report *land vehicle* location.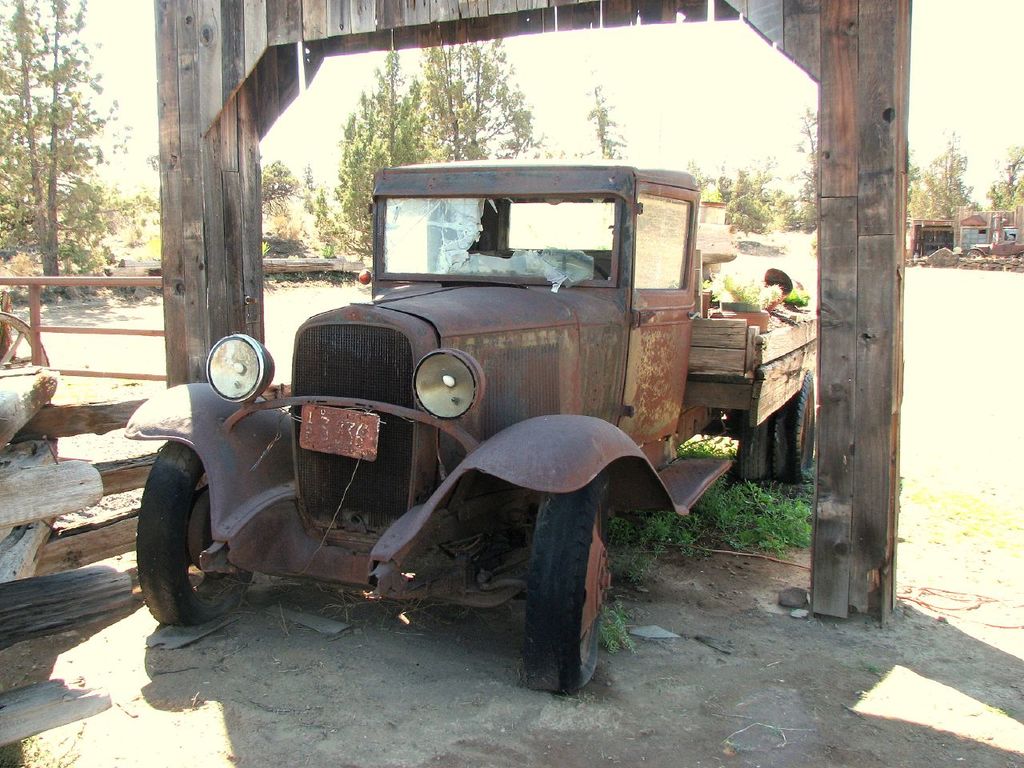
Report: bbox=(147, 166, 749, 717).
